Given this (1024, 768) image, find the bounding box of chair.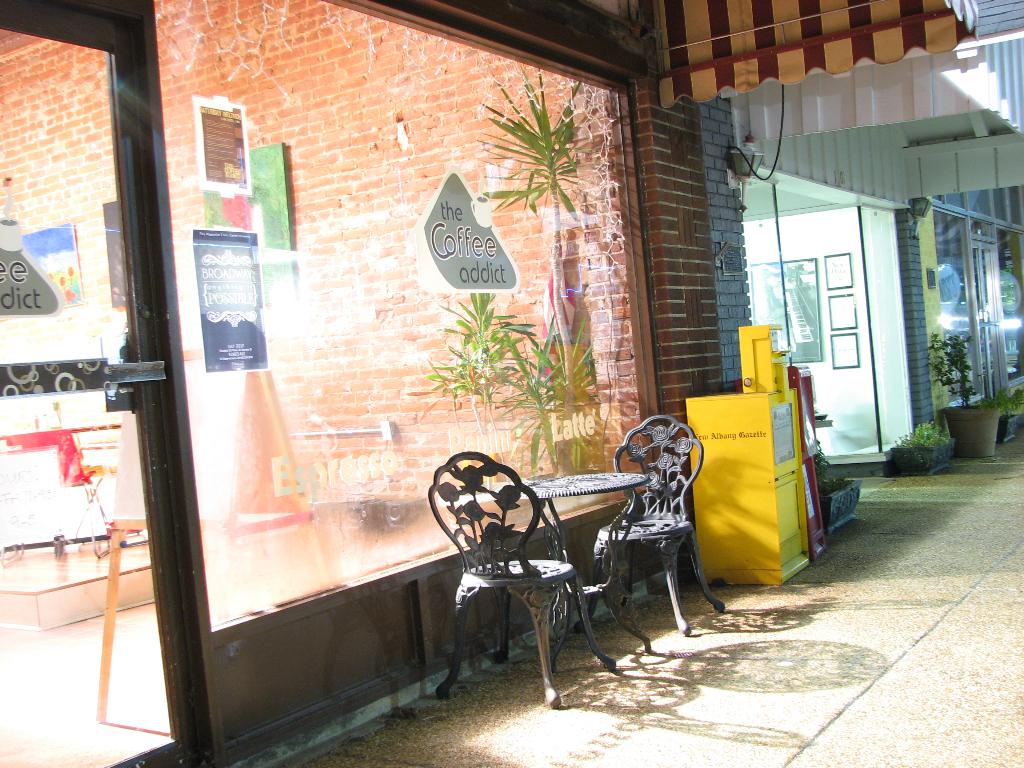
{"x1": 433, "y1": 470, "x2": 618, "y2": 718}.
